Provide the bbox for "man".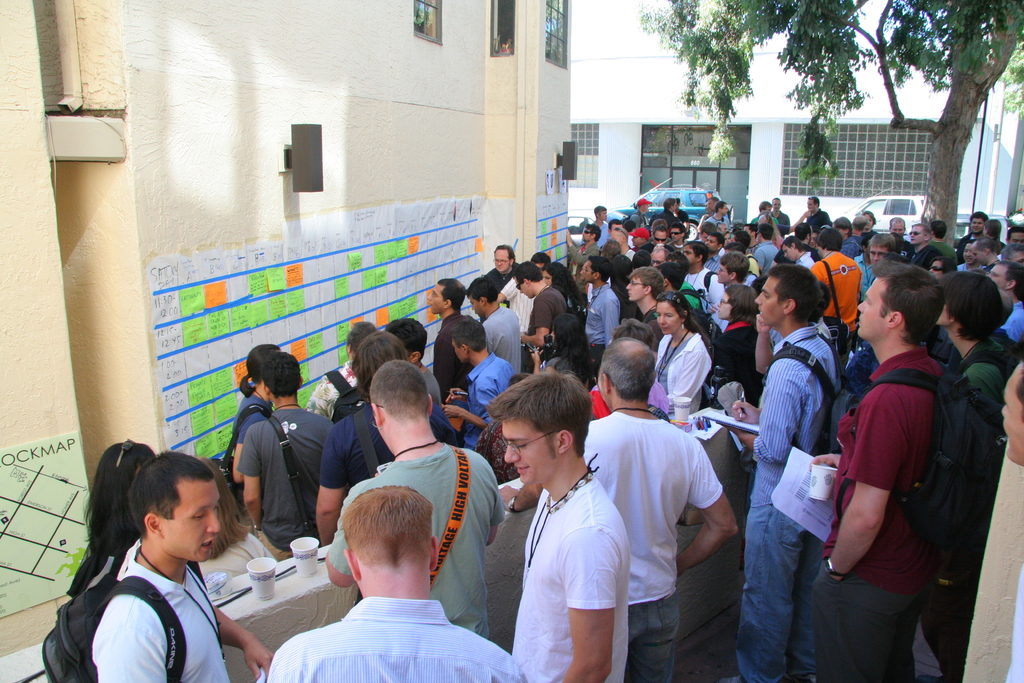
box(311, 331, 468, 548).
